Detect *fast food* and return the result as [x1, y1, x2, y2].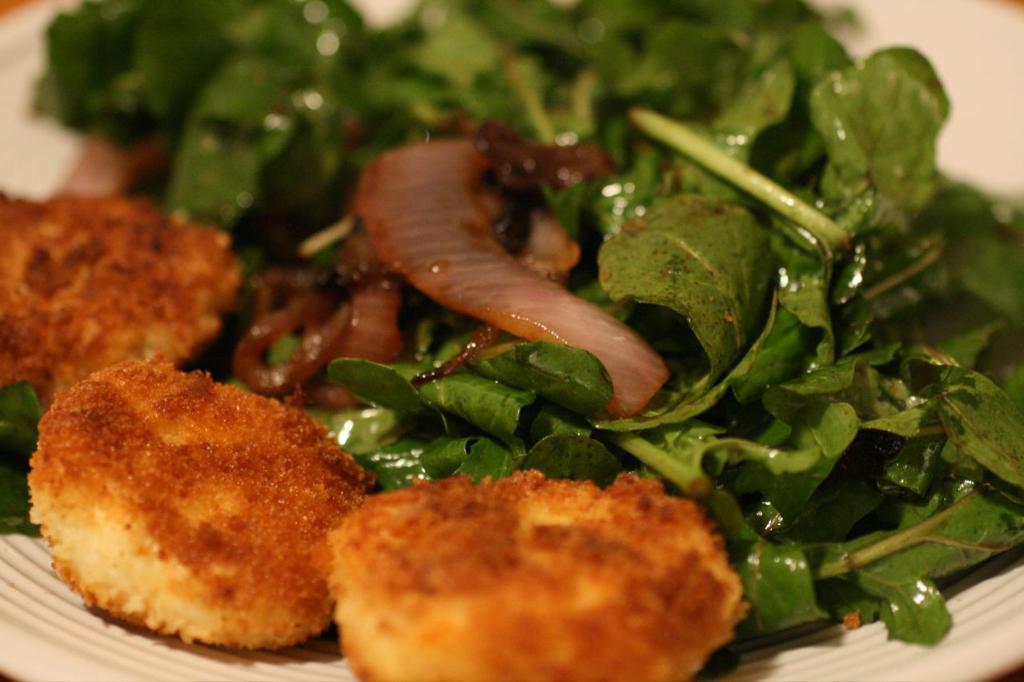
[37, 0, 1023, 658].
